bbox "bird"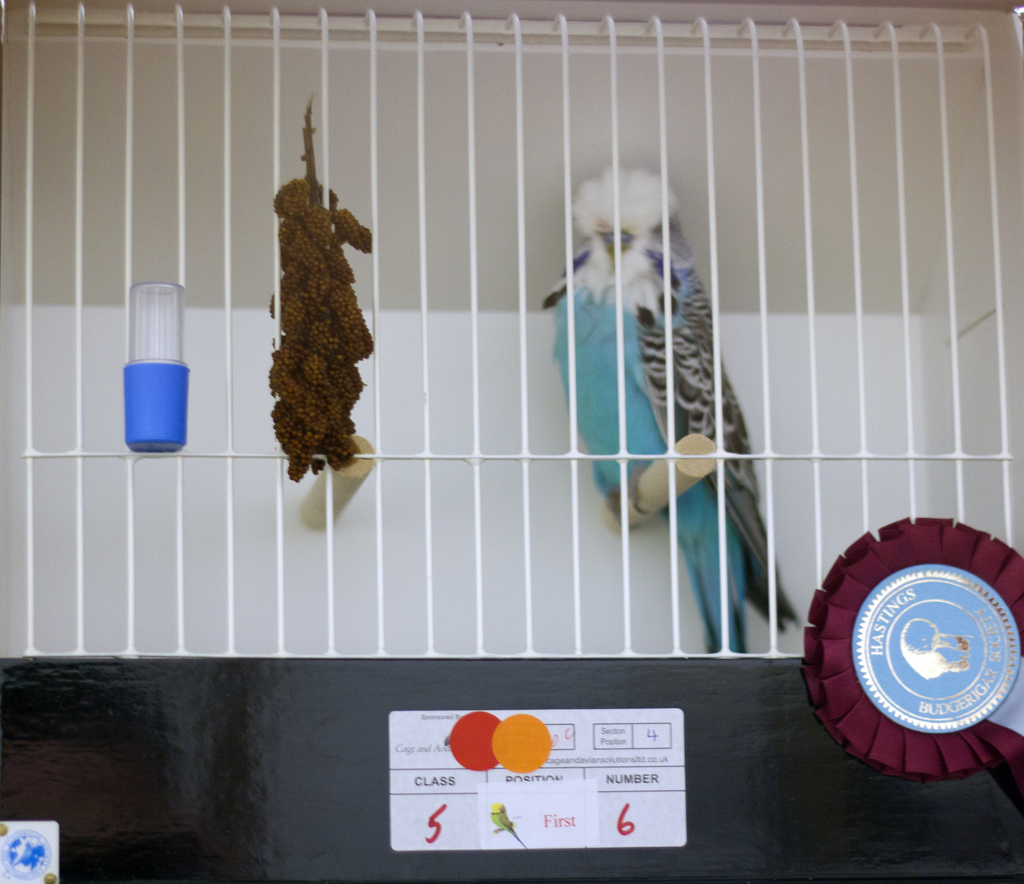
box=[513, 165, 794, 662]
